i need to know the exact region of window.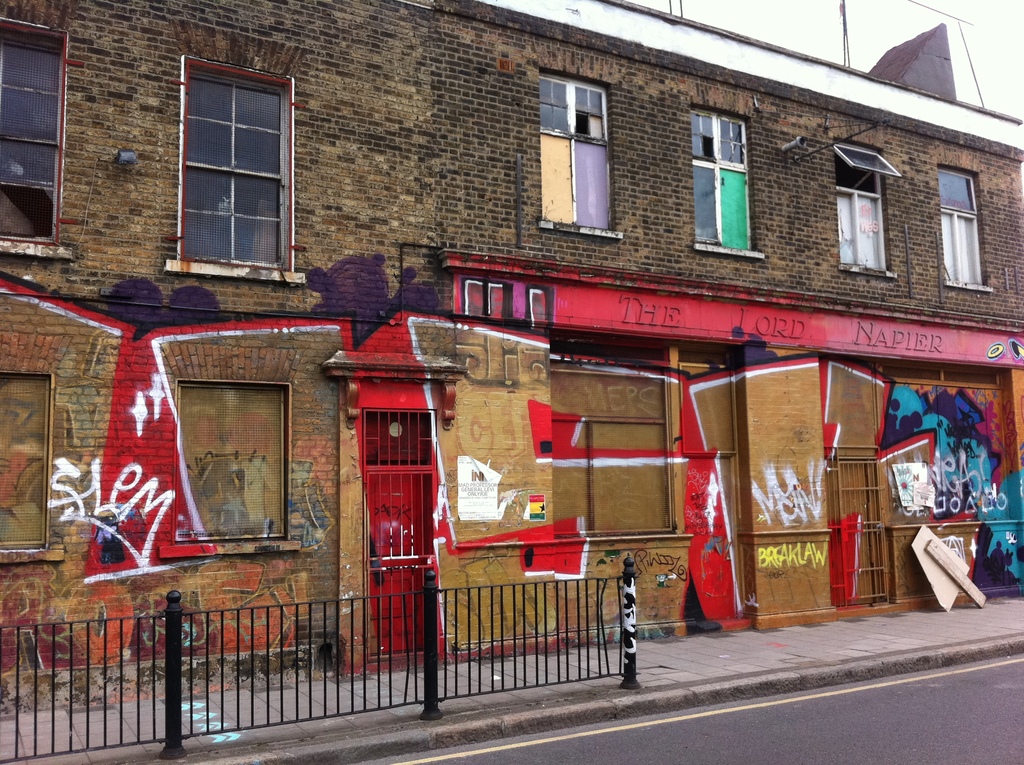
Region: (x1=165, y1=48, x2=308, y2=277).
